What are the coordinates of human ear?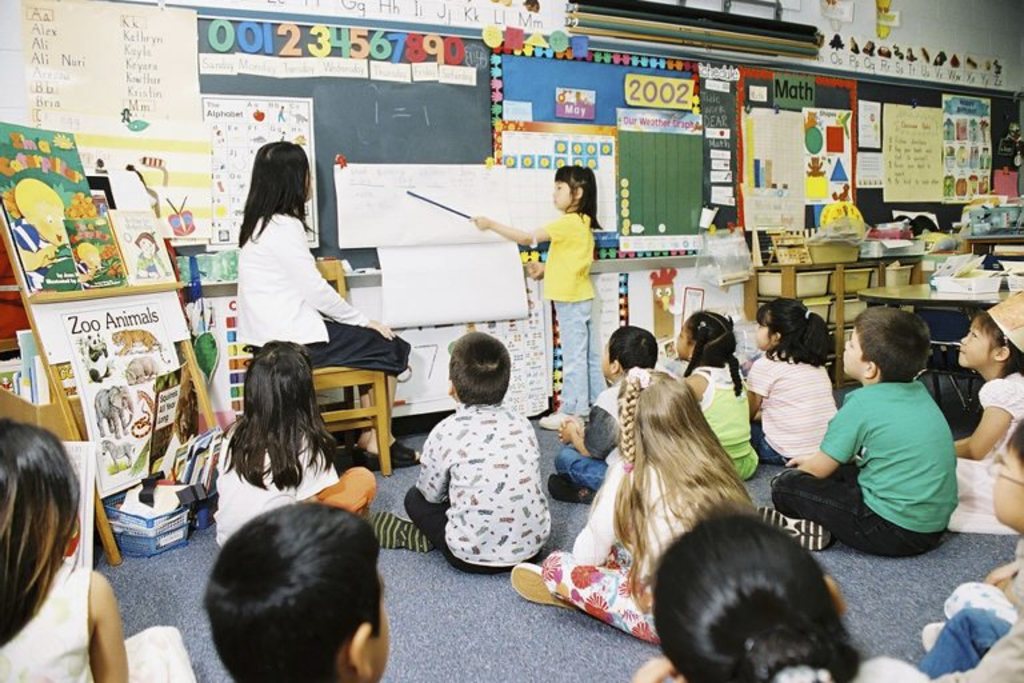
crop(609, 356, 620, 374).
